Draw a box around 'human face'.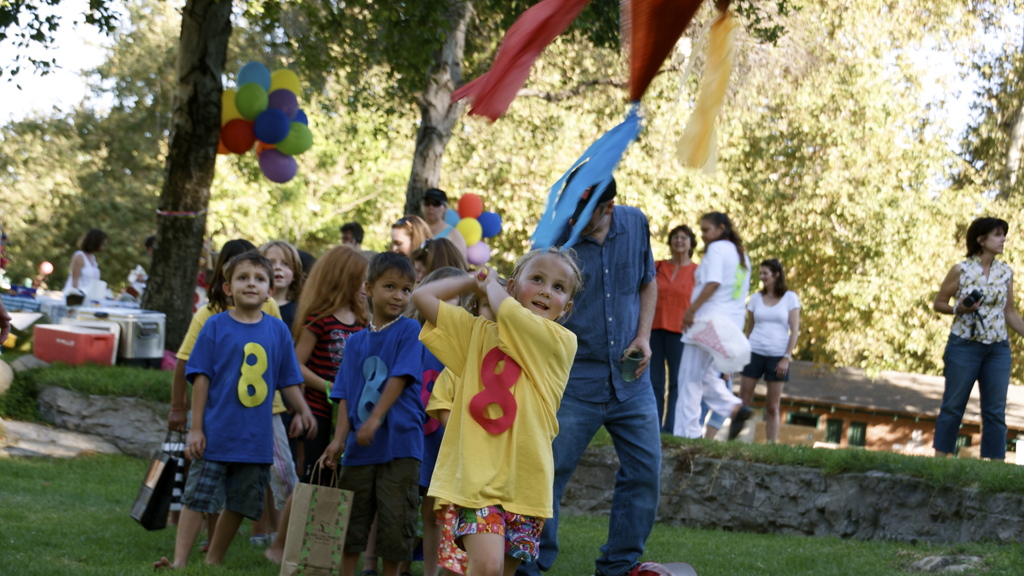
detection(230, 259, 269, 306).
